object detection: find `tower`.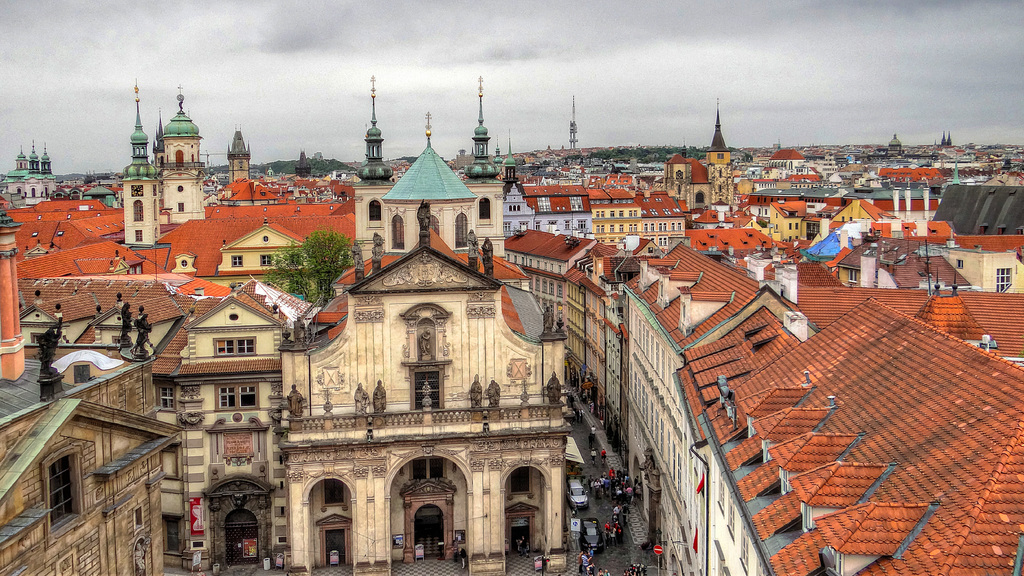
bbox(885, 132, 900, 149).
